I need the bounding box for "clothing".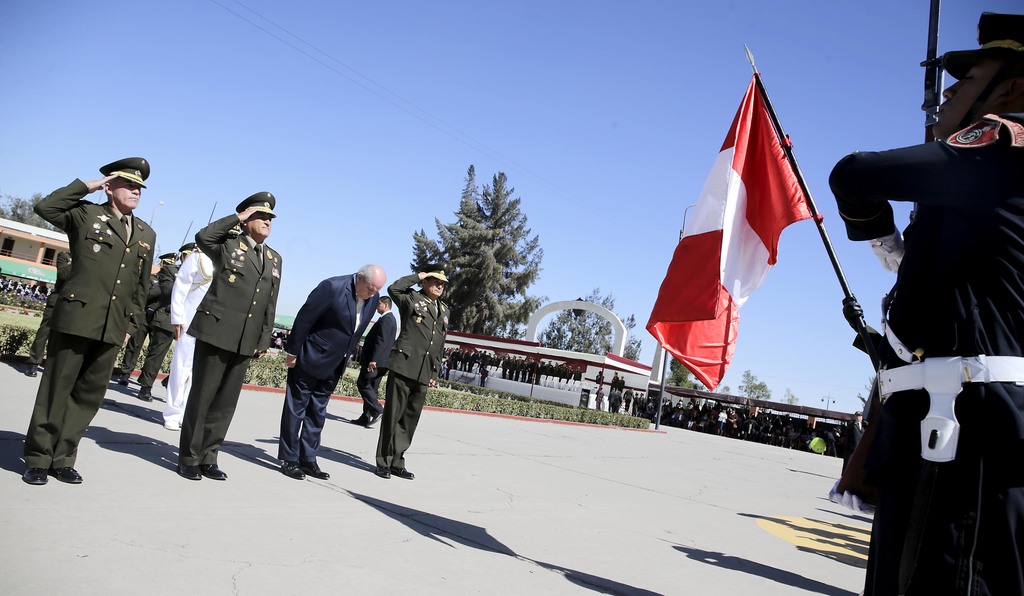
Here it is: region(849, 421, 866, 463).
